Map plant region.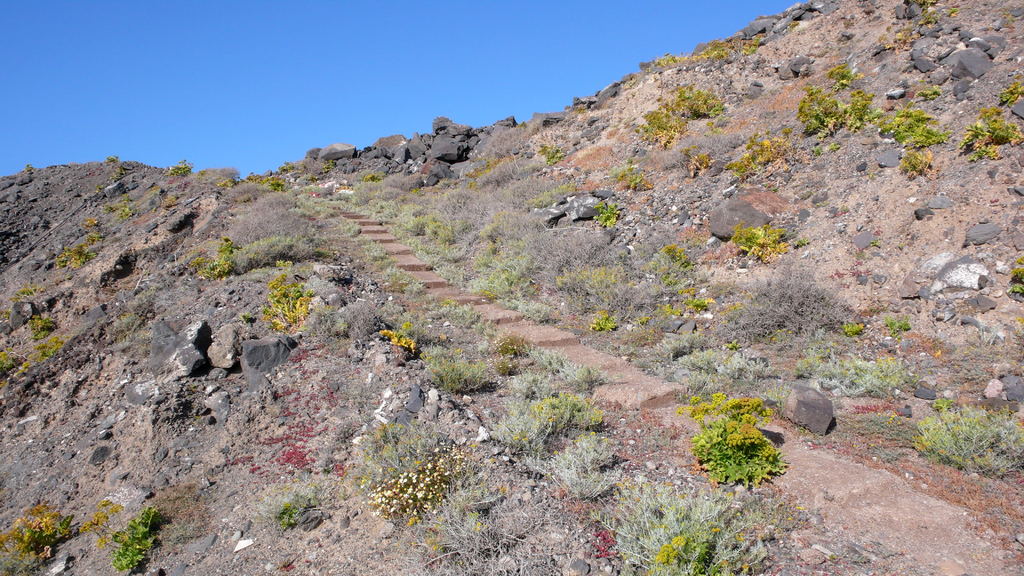
Mapped to crop(575, 105, 587, 115).
